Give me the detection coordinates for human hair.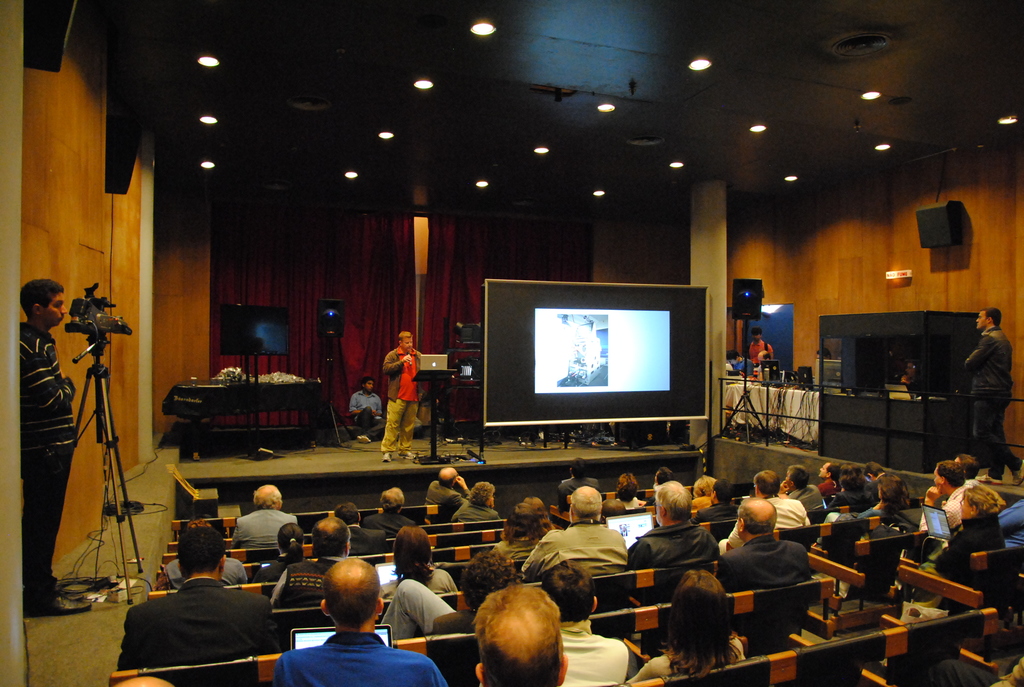
504, 504, 543, 546.
